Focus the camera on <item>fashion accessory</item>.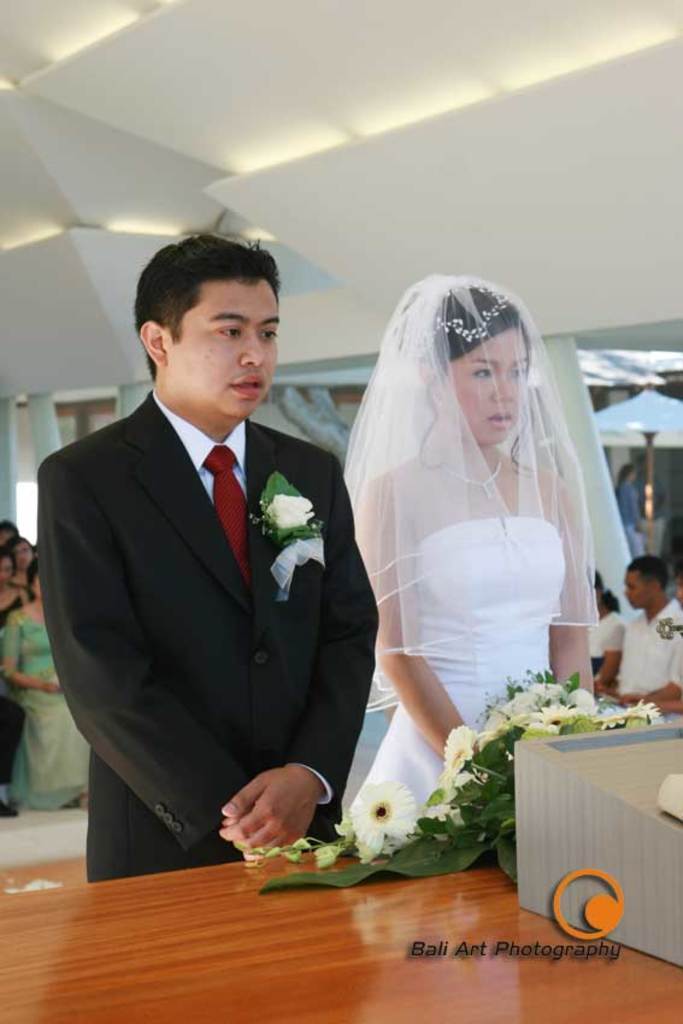
Focus region: (437, 290, 502, 340).
